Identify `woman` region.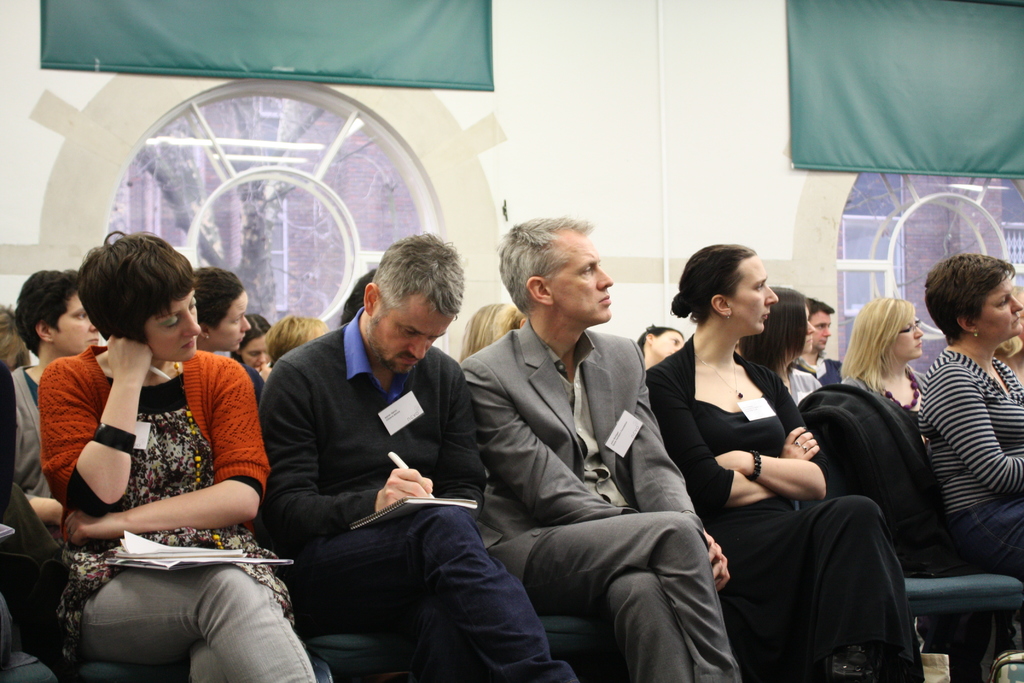
Region: <bbox>191, 268, 259, 398</bbox>.
